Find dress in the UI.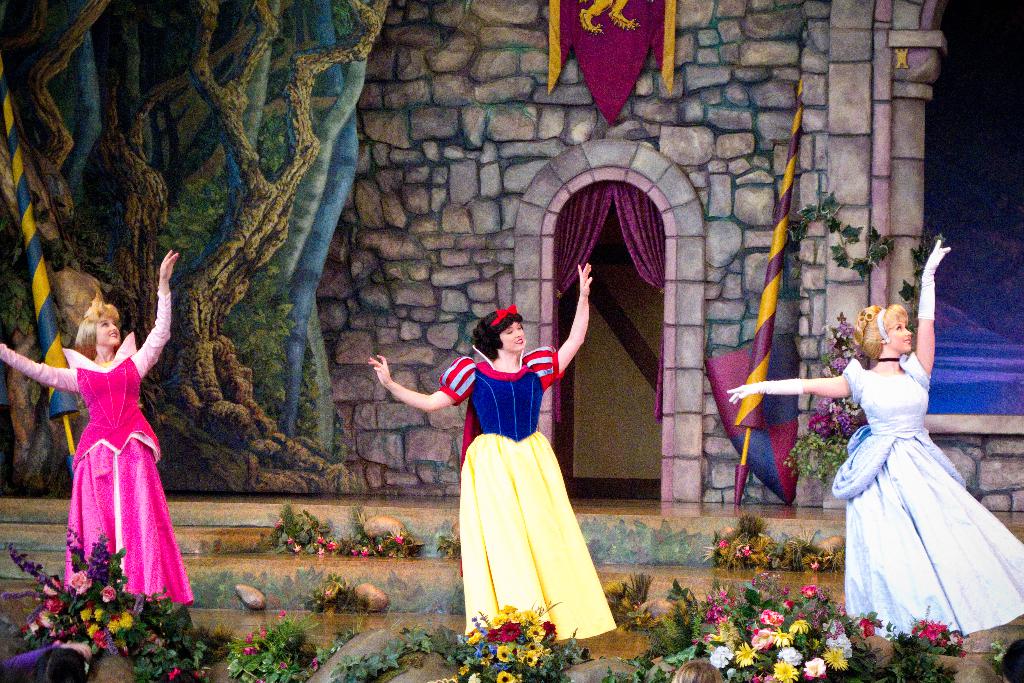
UI element at (438,343,618,638).
